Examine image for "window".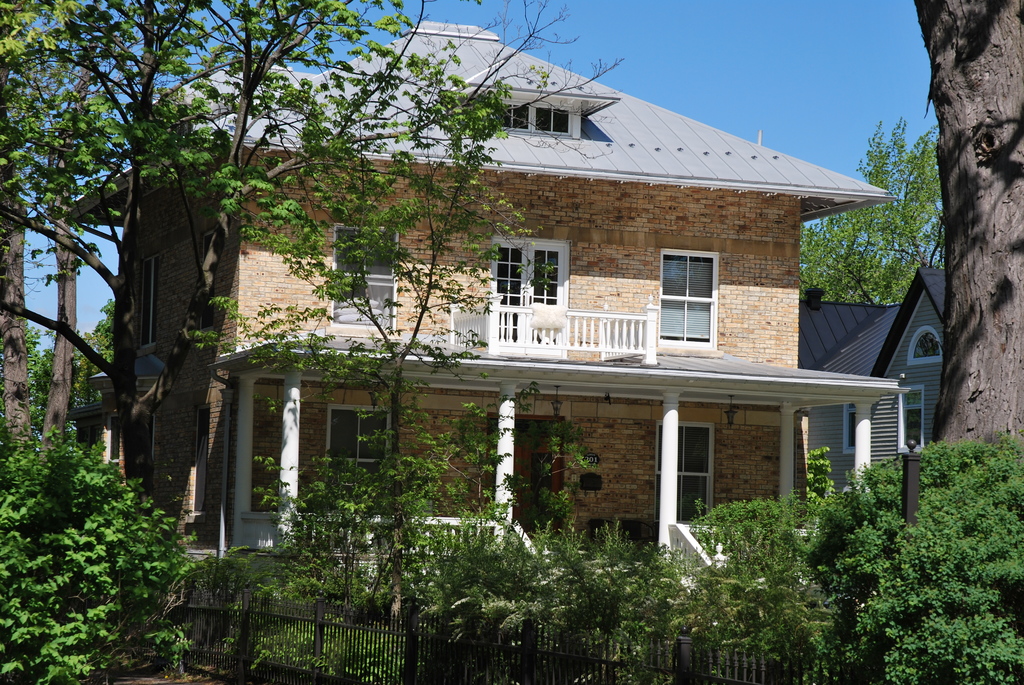
Examination result: l=499, t=100, r=570, b=136.
